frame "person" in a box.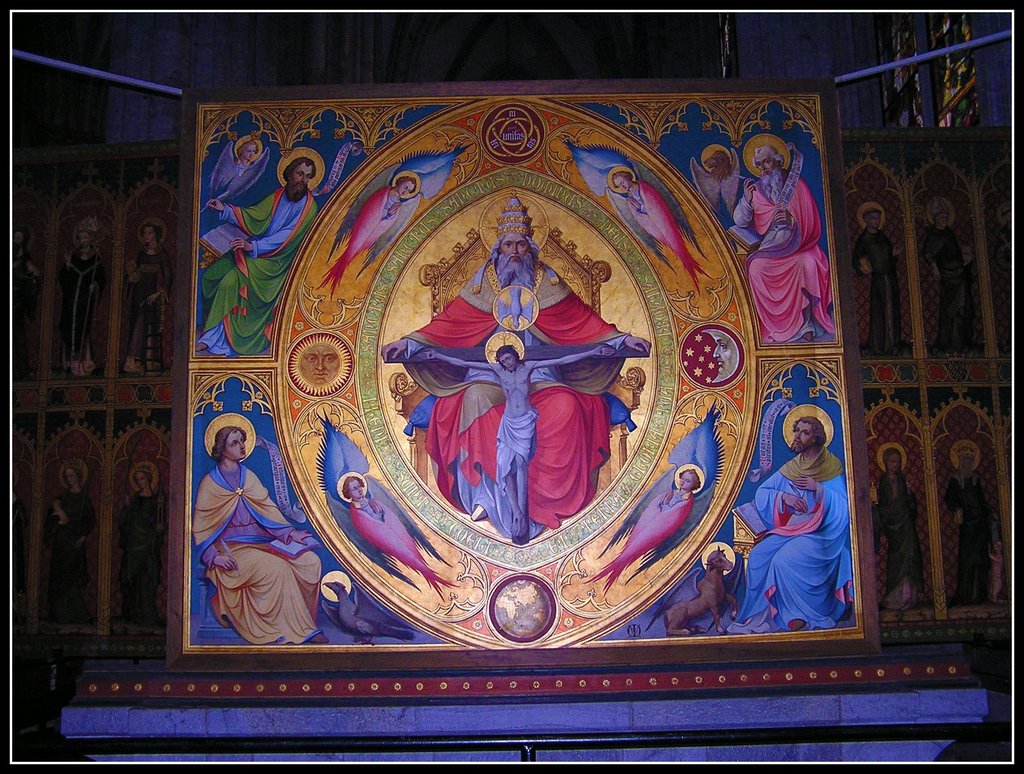
locate(383, 194, 656, 542).
